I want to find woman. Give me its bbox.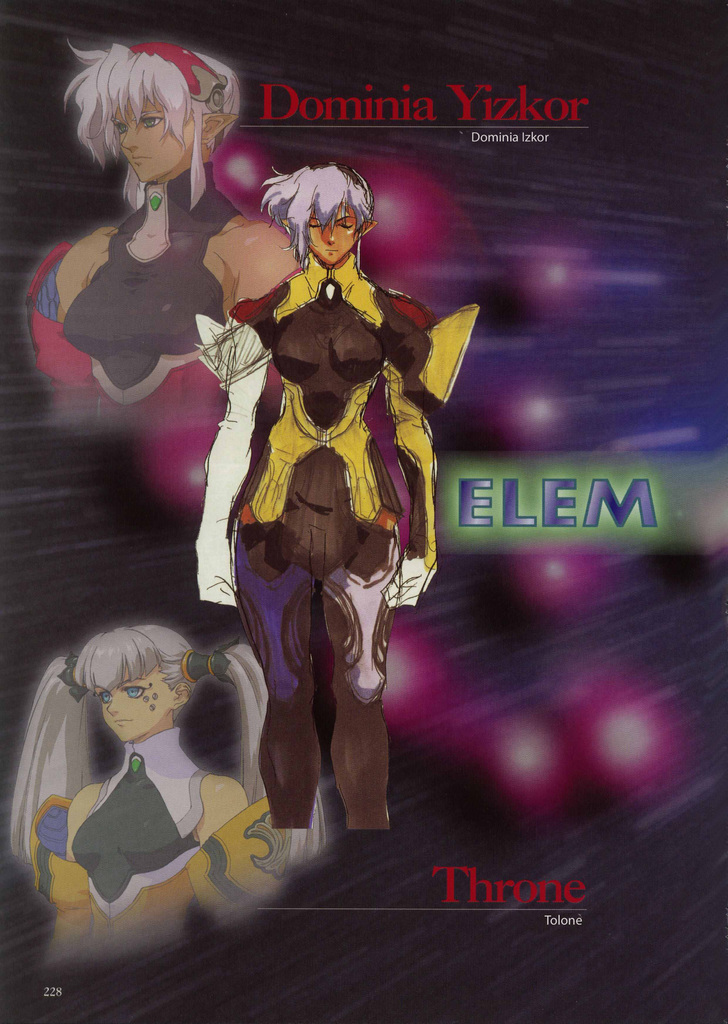
rect(12, 621, 329, 956).
